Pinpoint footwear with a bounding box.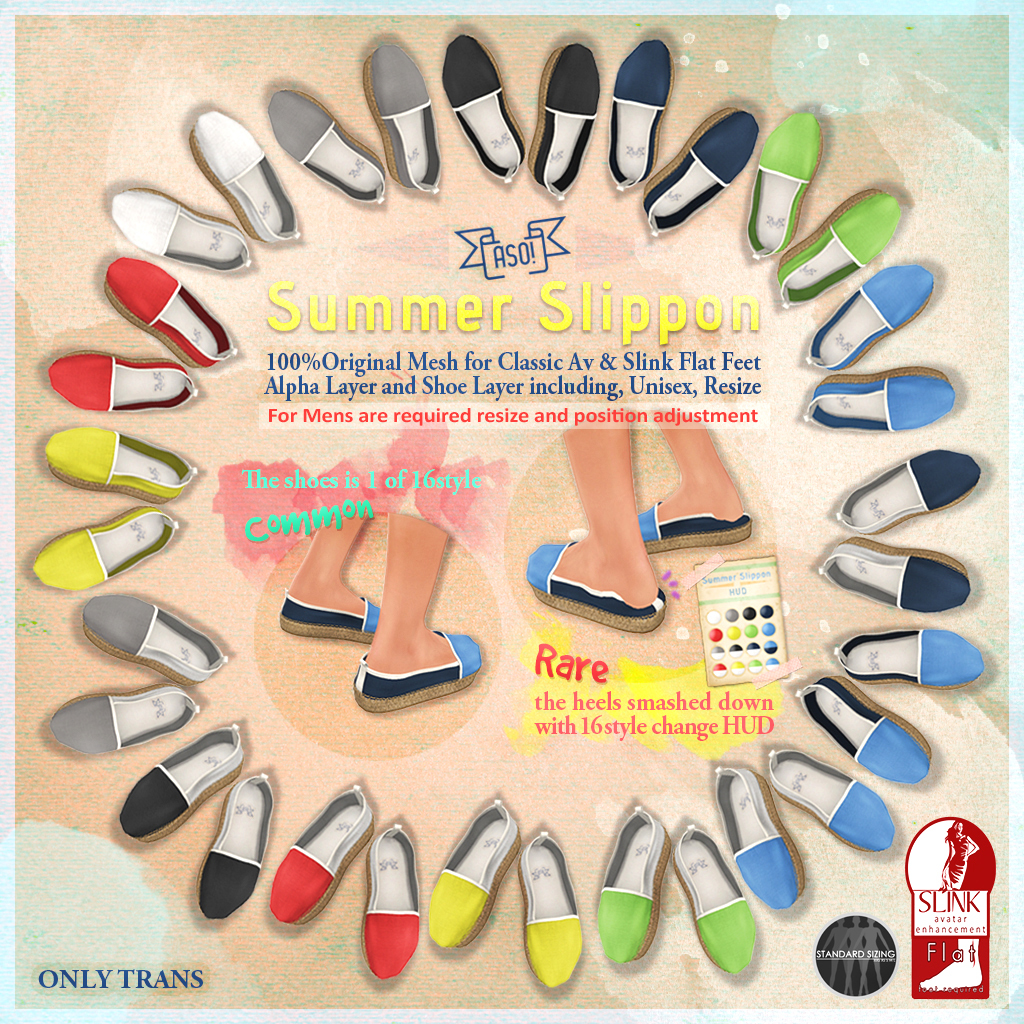
detection(827, 444, 986, 533).
